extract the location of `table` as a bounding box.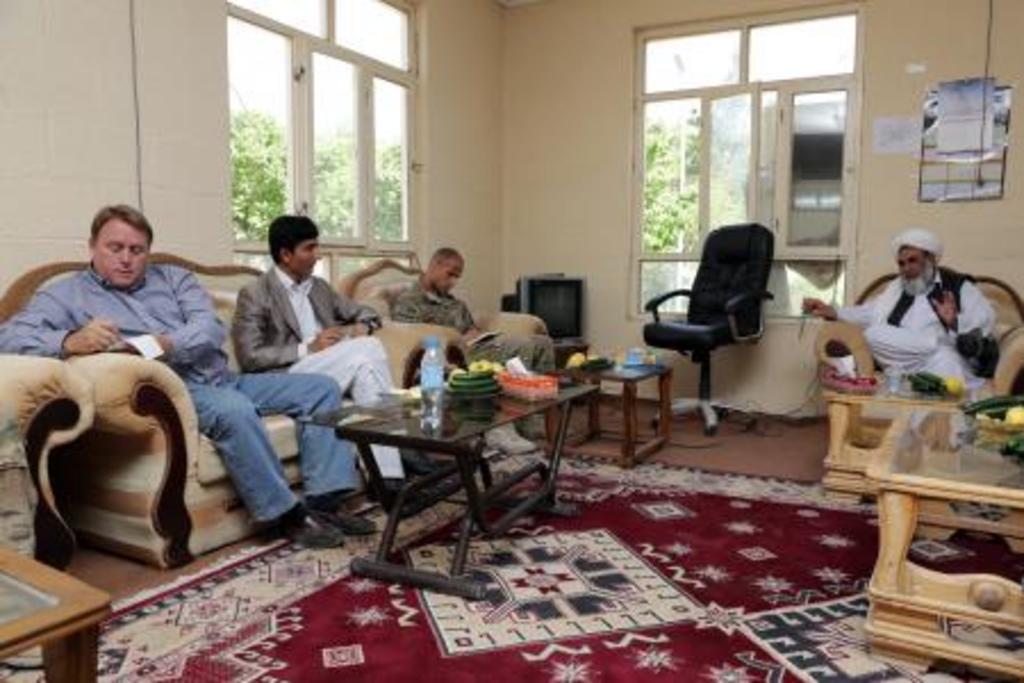
0/546/116/681.
